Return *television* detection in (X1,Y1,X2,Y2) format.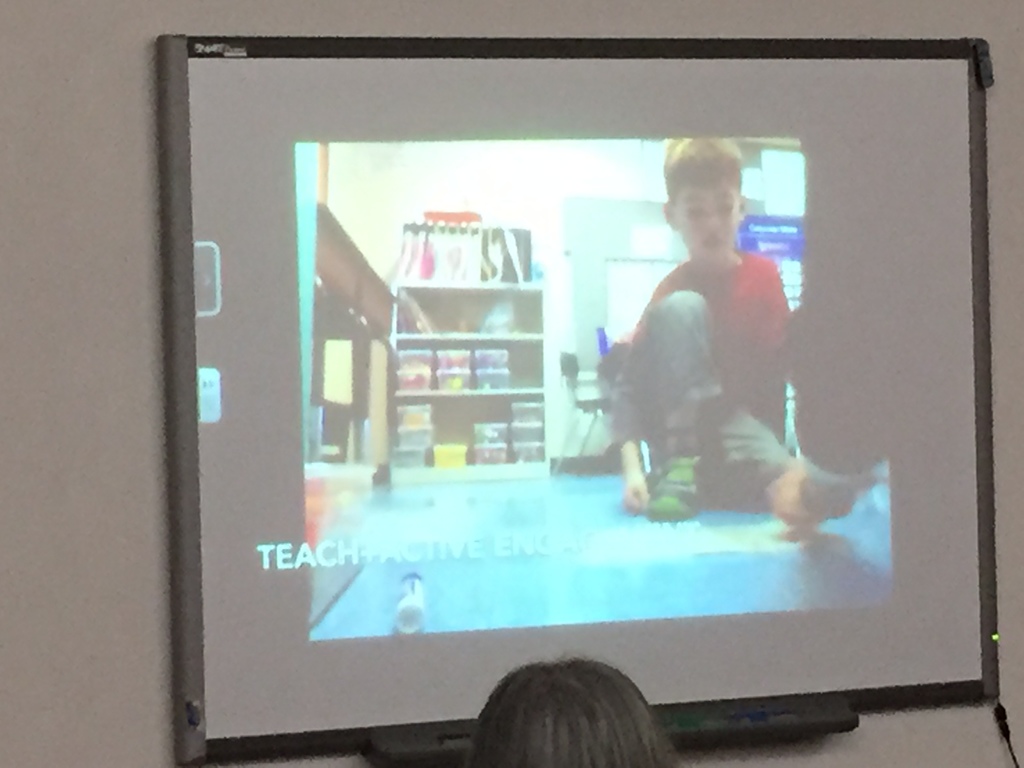
(154,35,1005,765).
